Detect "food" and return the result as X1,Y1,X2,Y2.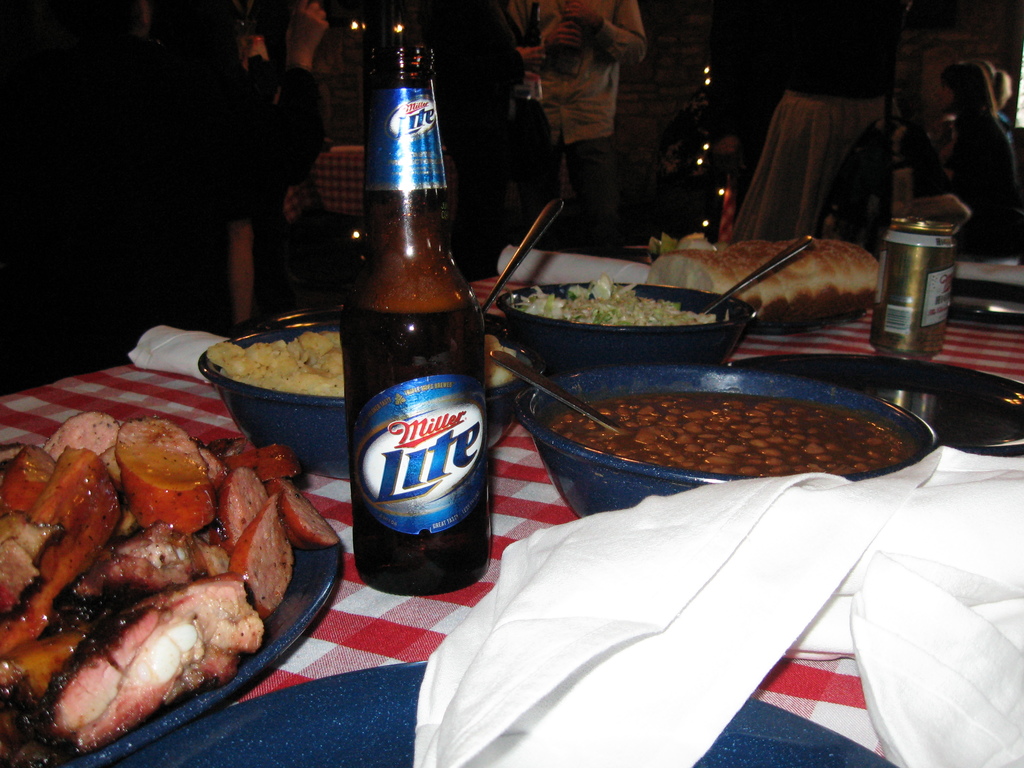
643,234,879,336.
